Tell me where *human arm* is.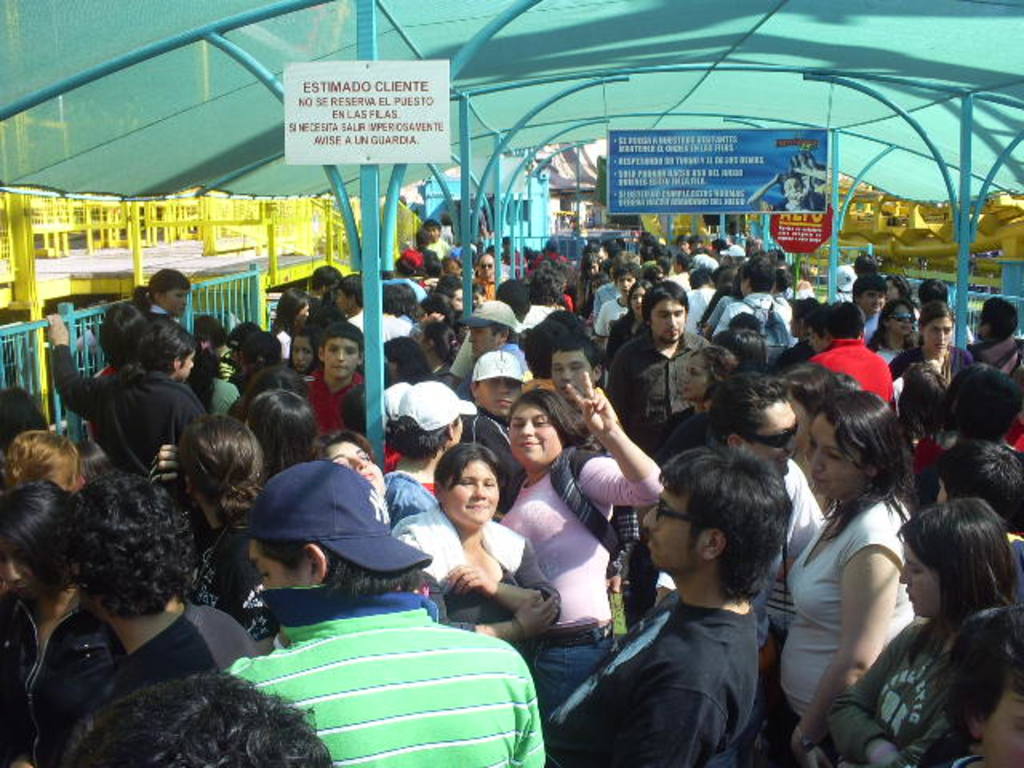
*human arm* is at 448,330,478,394.
